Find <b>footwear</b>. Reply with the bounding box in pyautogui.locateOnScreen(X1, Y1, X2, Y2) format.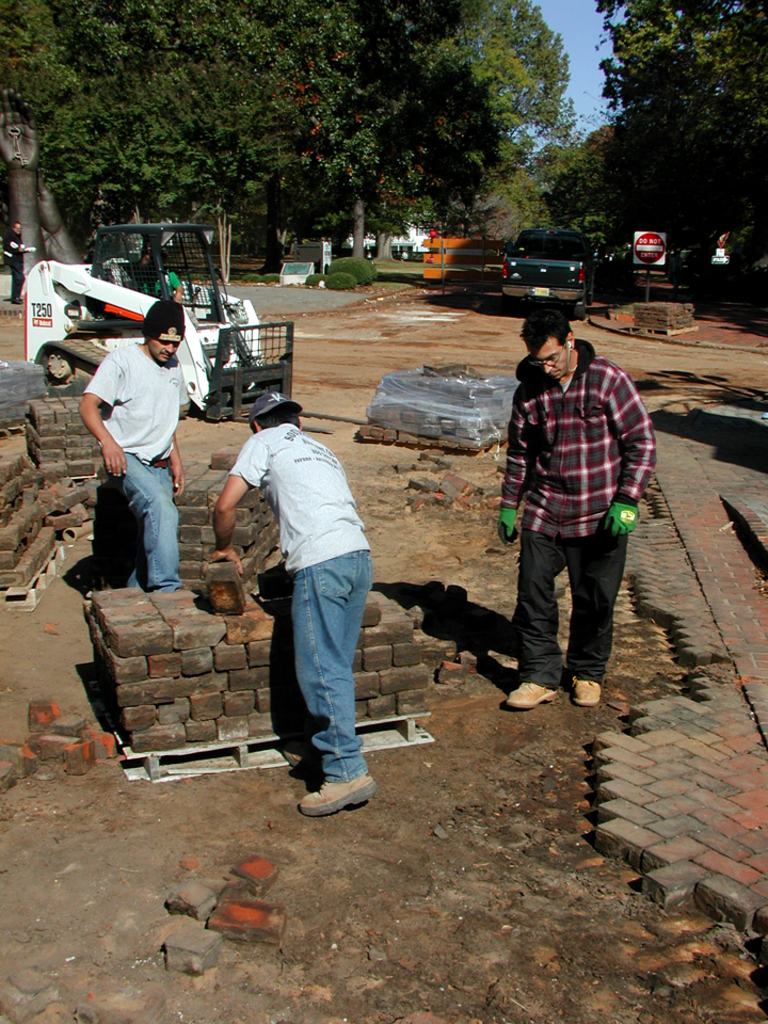
pyautogui.locateOnScreen(285, 752, 372, 822).
